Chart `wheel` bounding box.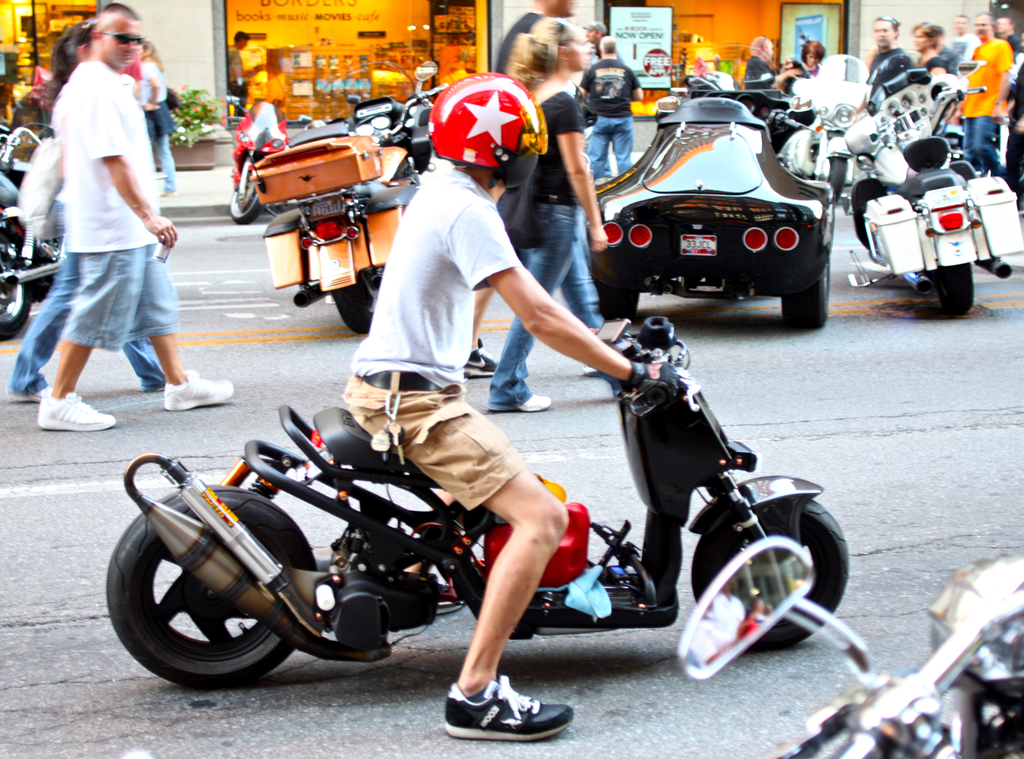
Charted: 780 261 830 334.
